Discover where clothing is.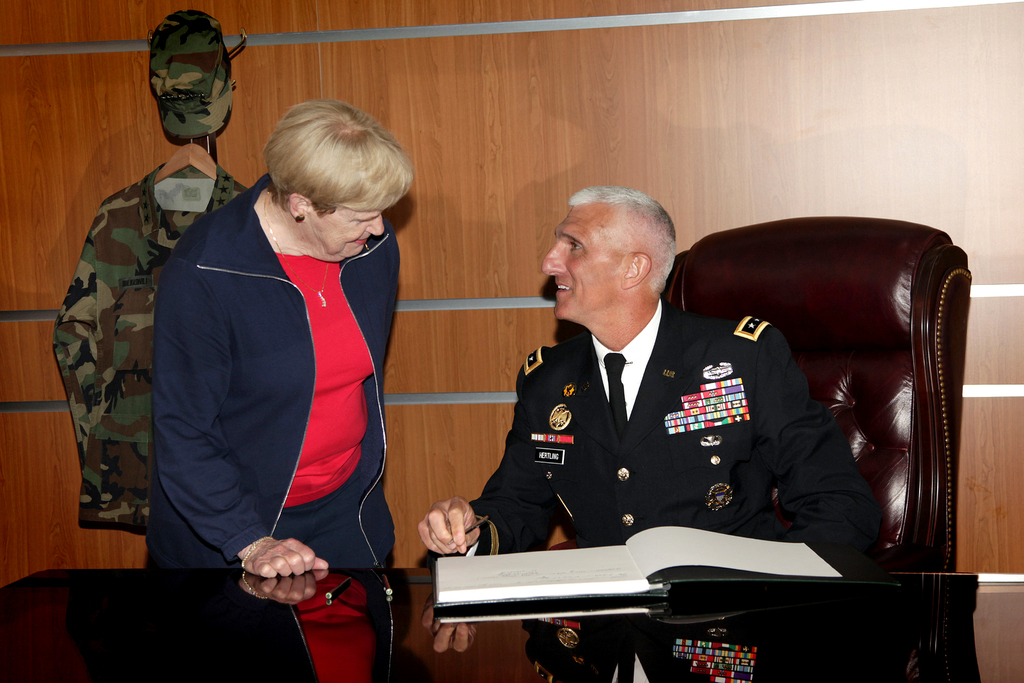
Discovered at (left=39, top=150, right=236, bottom=532).
